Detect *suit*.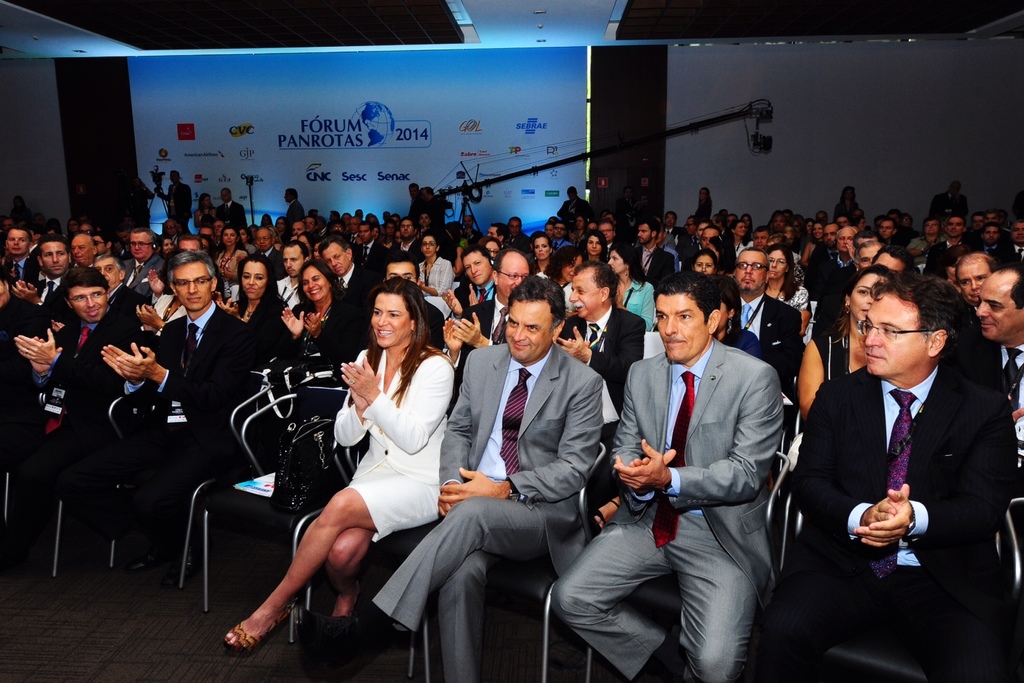
Detected at 555/195/592/222.
